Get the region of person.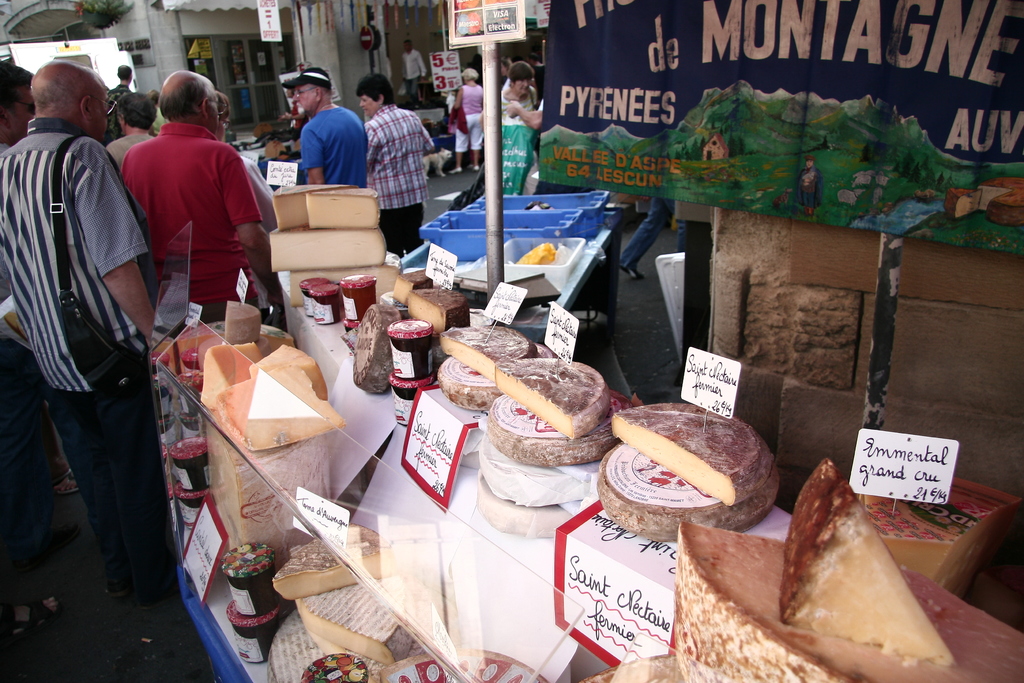
[498,58,535,94].
